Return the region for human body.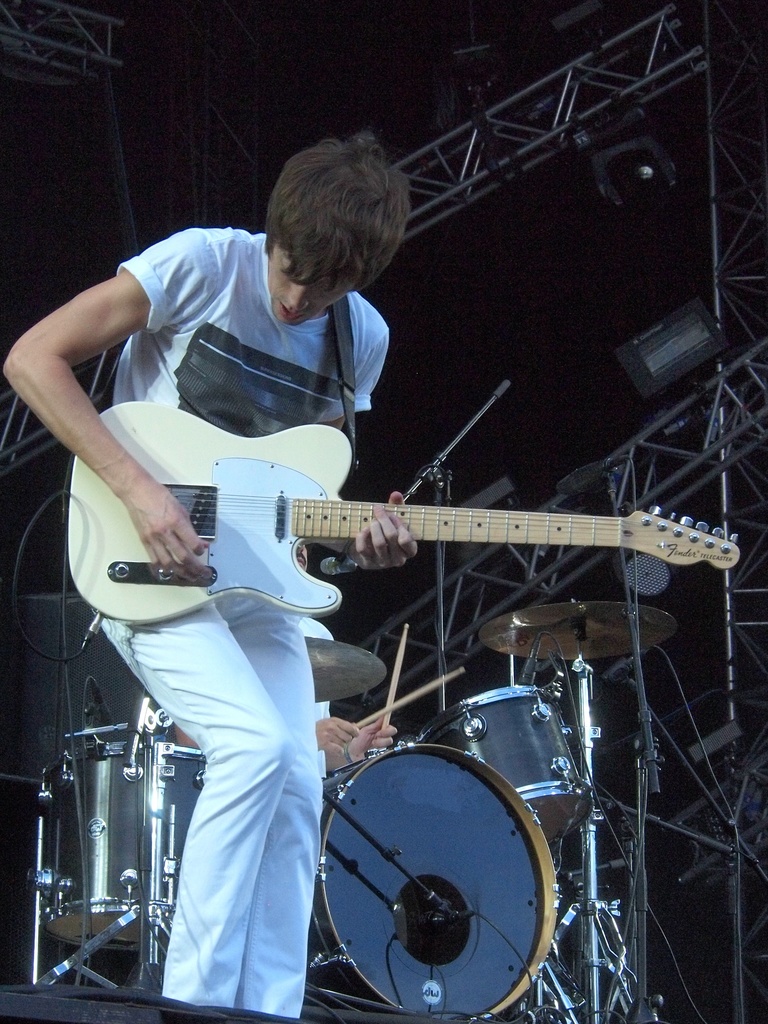
{"x1": 4, "y1": 133, "x2": 419, "y2": 1023}.
